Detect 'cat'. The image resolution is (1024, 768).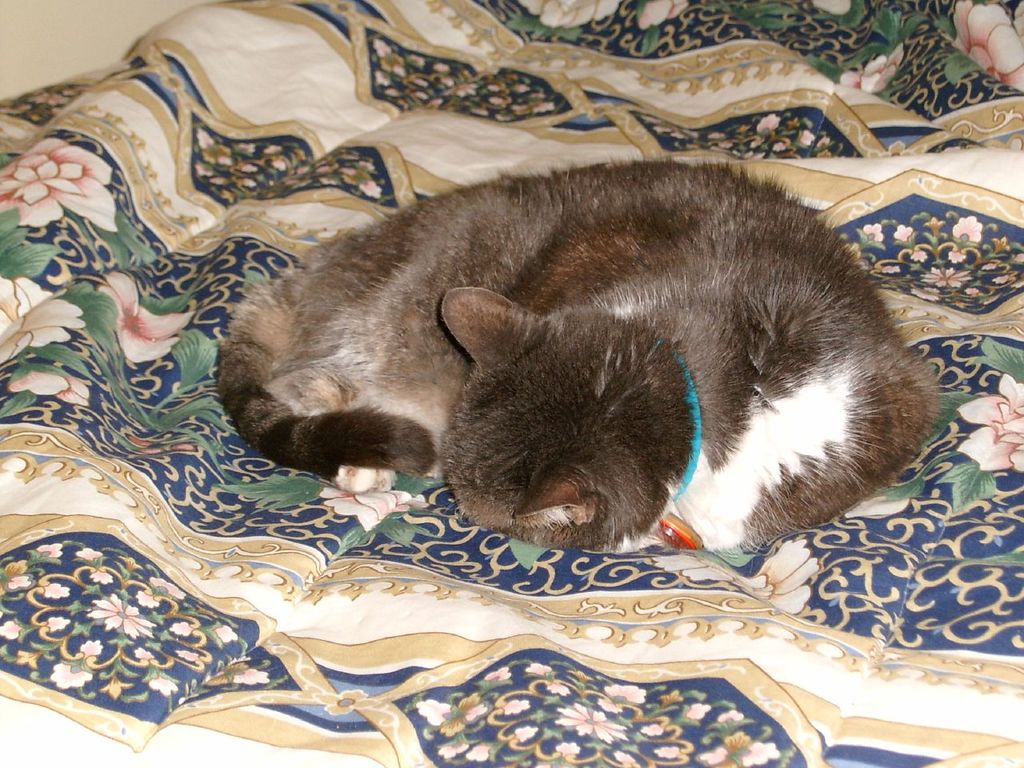
bbox(206, 146, 950, 562).
